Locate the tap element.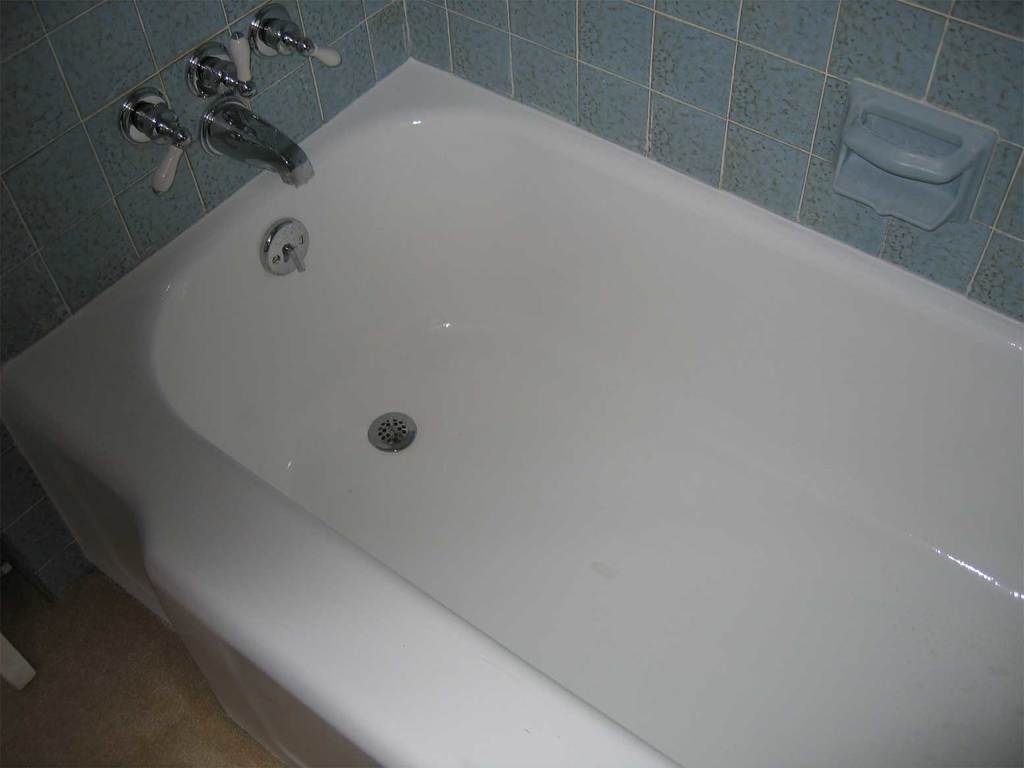
Element bbox: crop(102, 40, 315, 207).
